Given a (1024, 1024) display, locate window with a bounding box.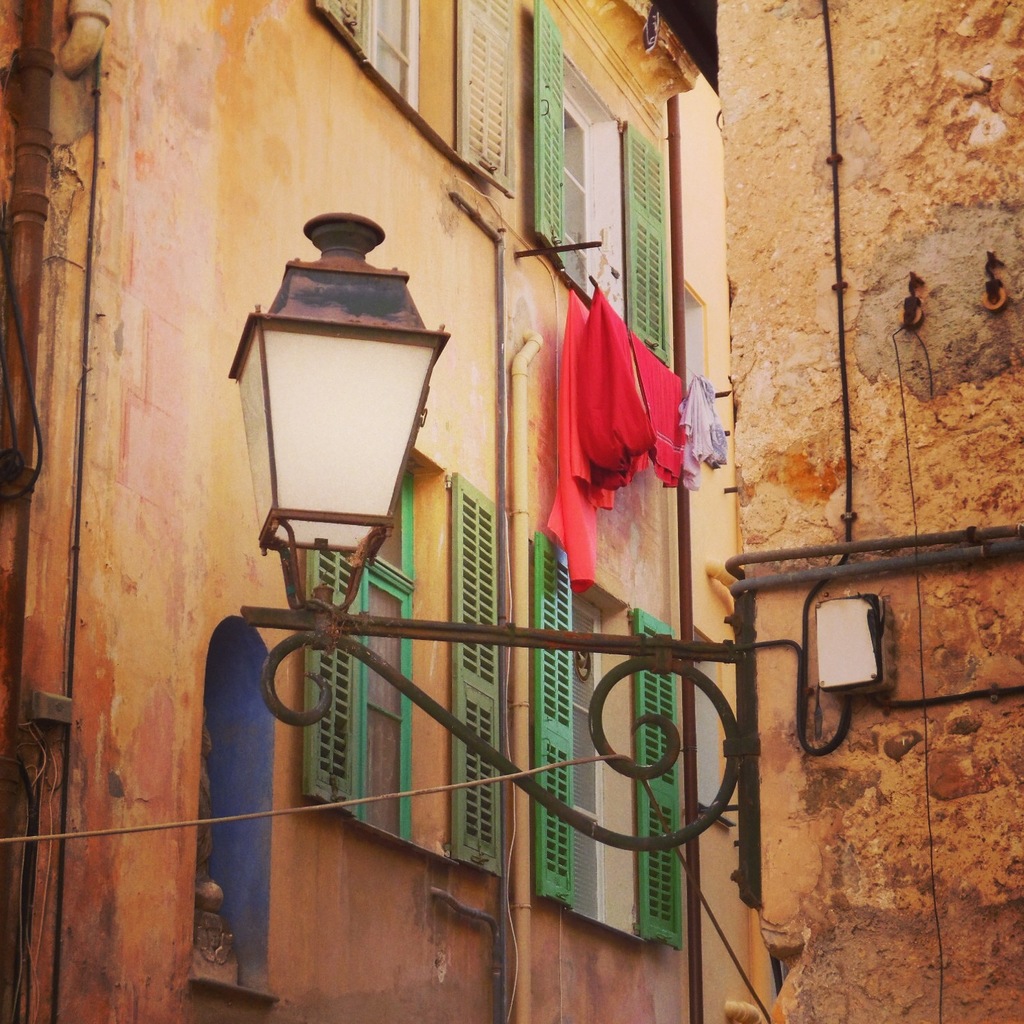
Located: 310 3 524 203.
